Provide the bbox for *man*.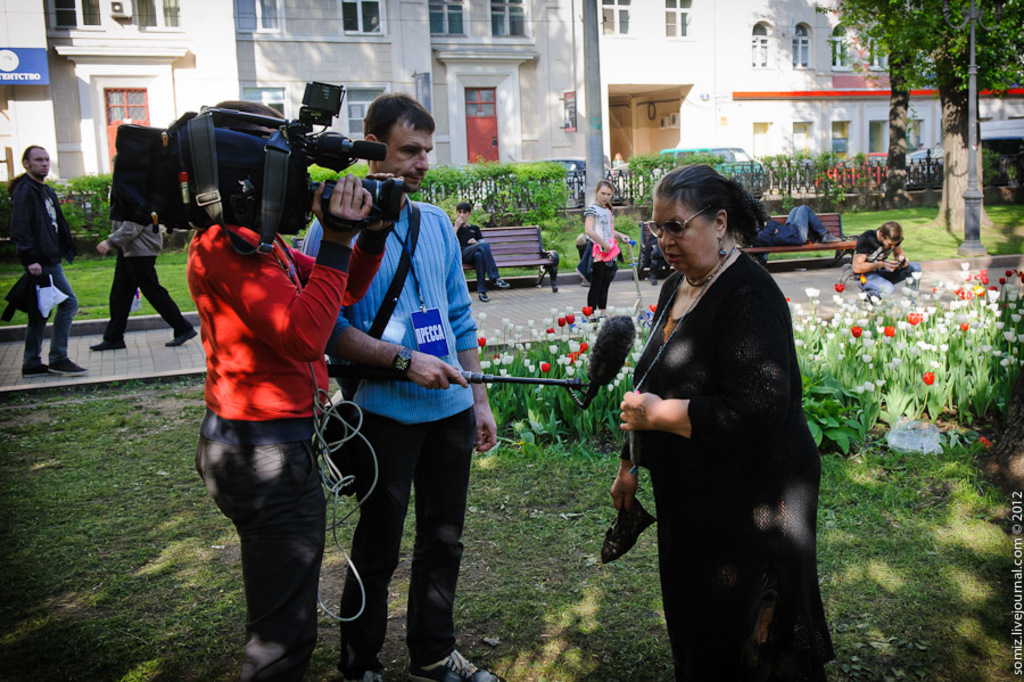
rect(852, 216, 919, 299).
